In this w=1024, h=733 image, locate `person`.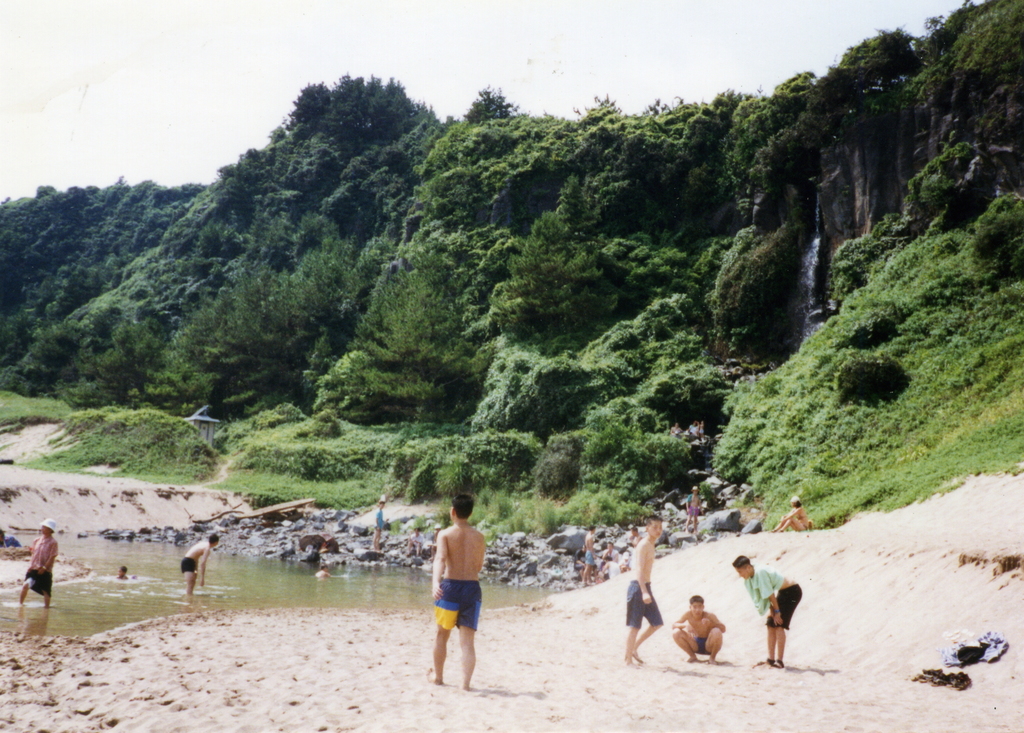
Bounding box: x1=625 y1=513 x2=664 y2=662.
